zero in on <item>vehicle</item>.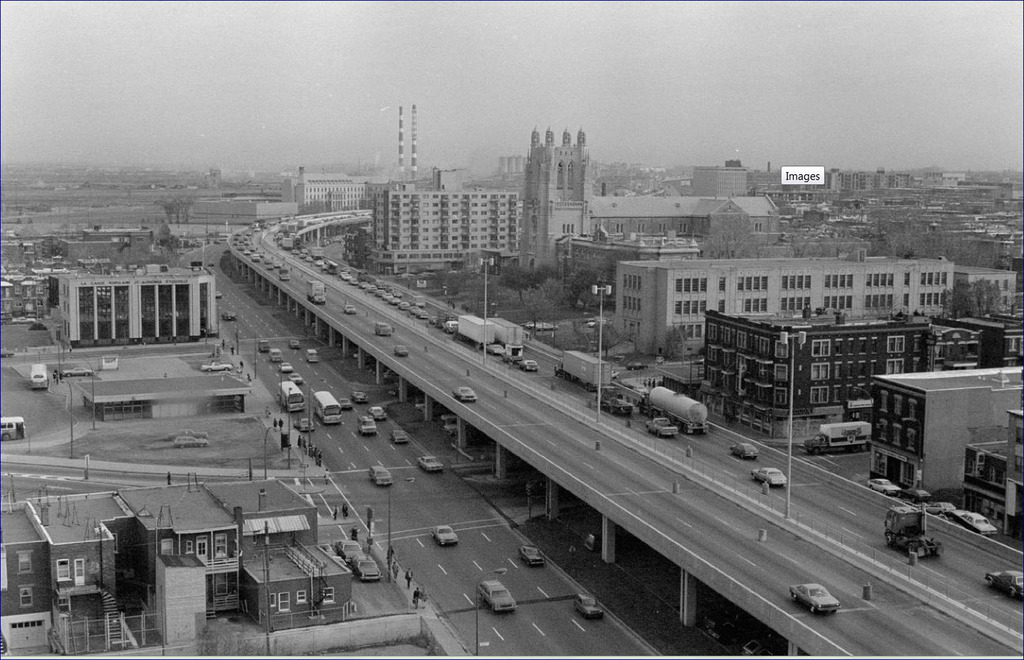
Zeroed in: 305:278:323:302.
